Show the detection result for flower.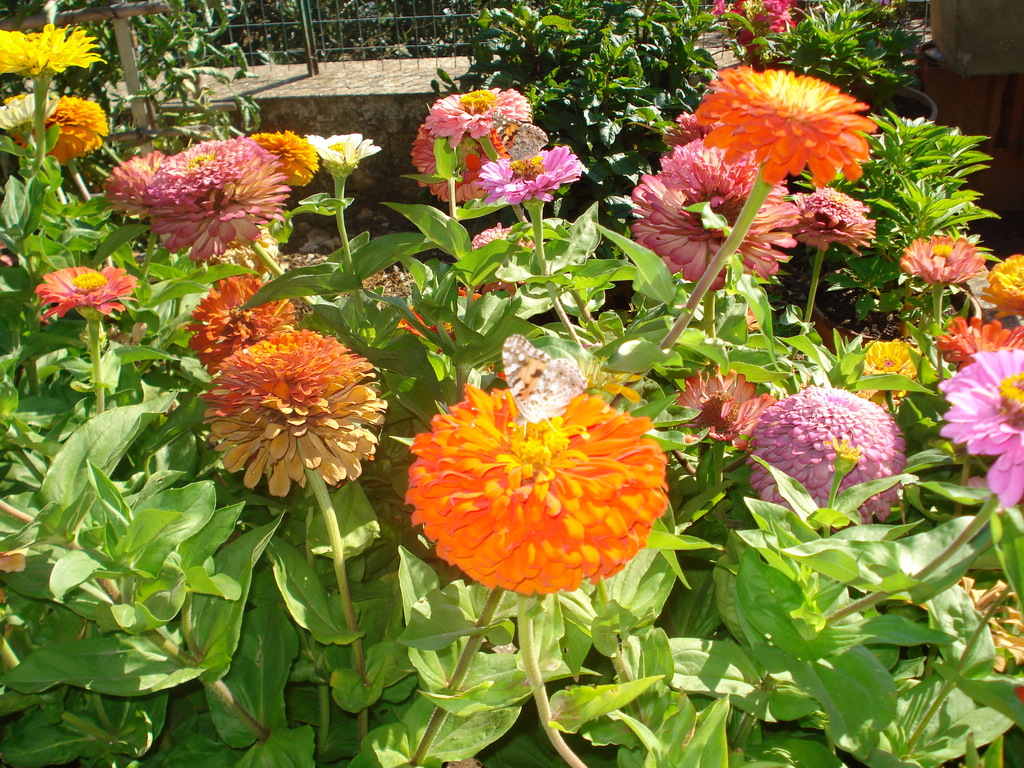
crop(694, 63, 877, 182).
